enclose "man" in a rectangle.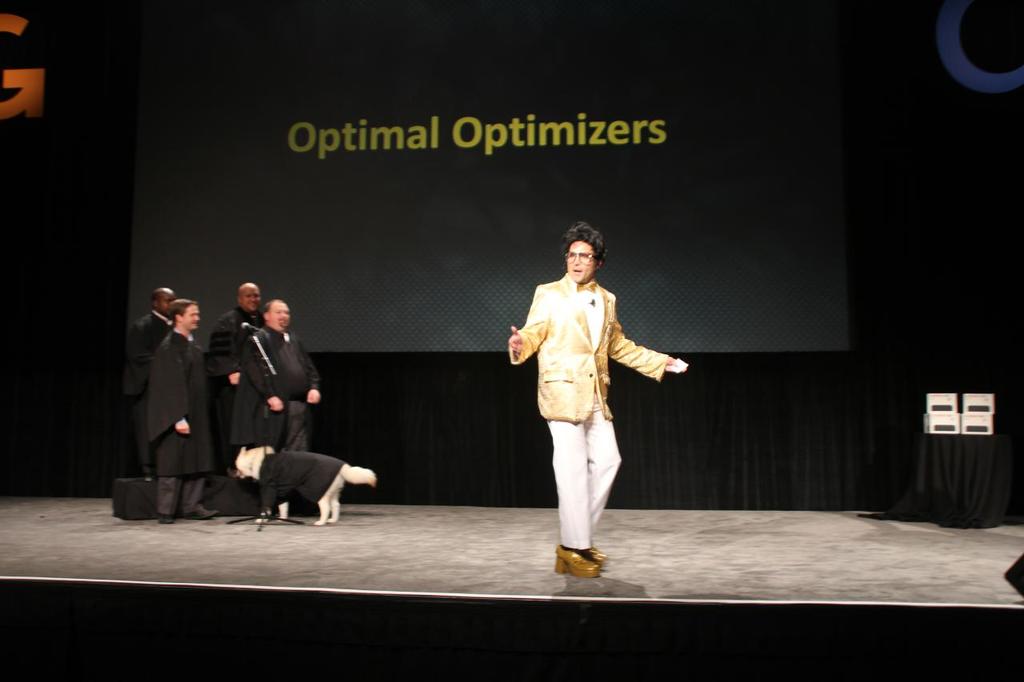
locate(504, 211, 694, 580).
